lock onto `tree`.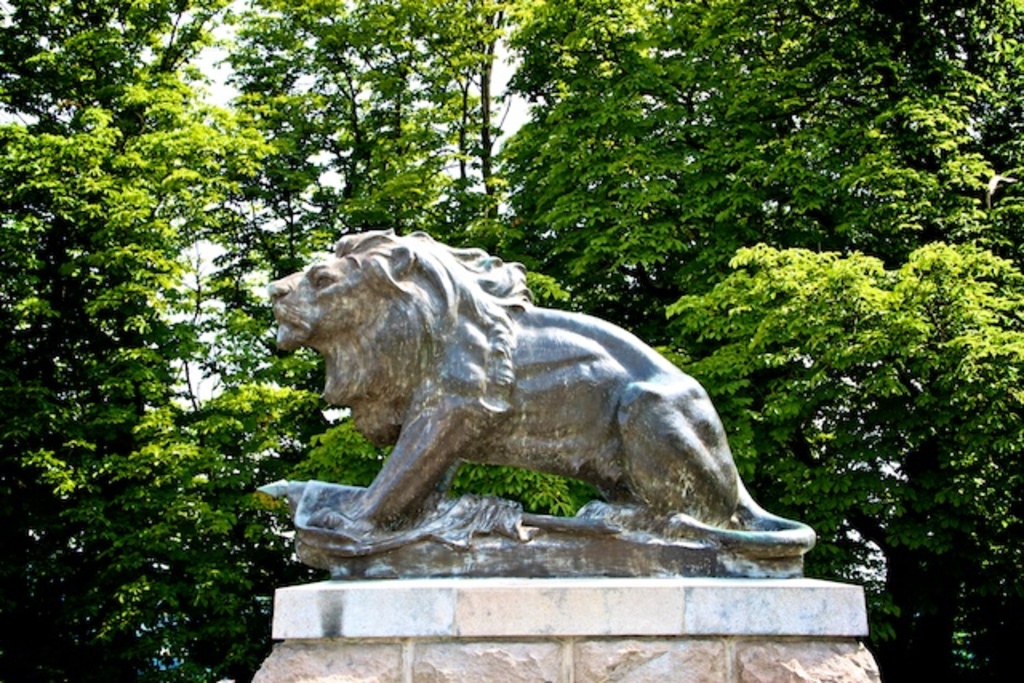
Locked: locate(496, 0, 728, 445).
